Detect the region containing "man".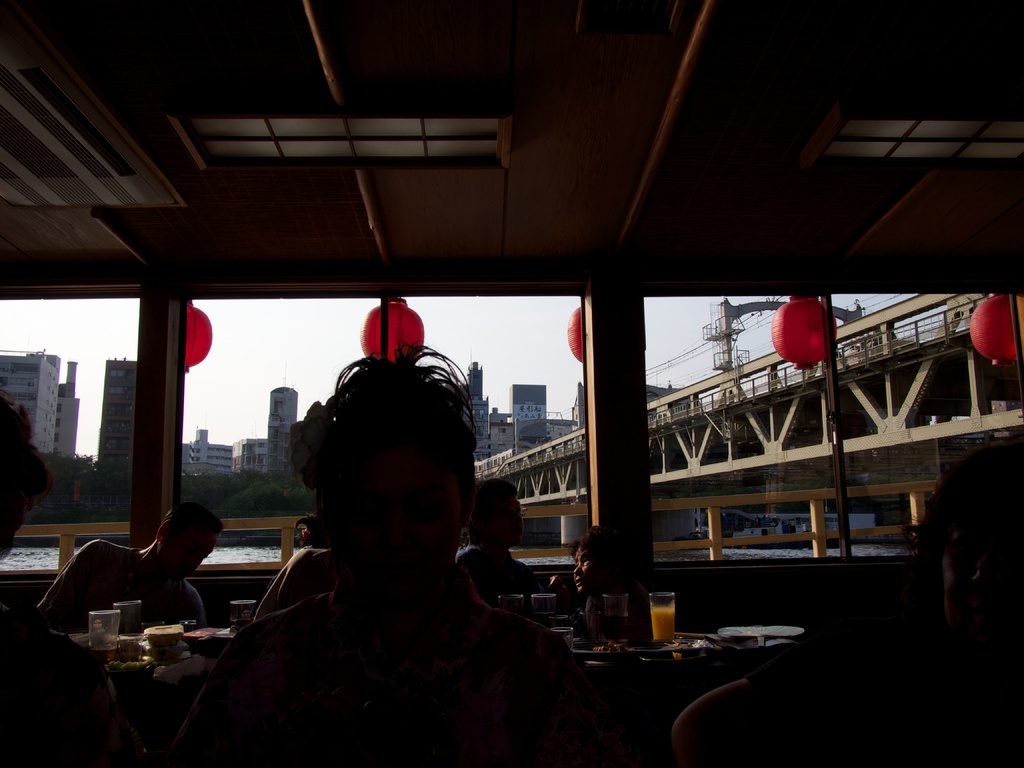
<region>752, 438, 1023, 767</region>.
